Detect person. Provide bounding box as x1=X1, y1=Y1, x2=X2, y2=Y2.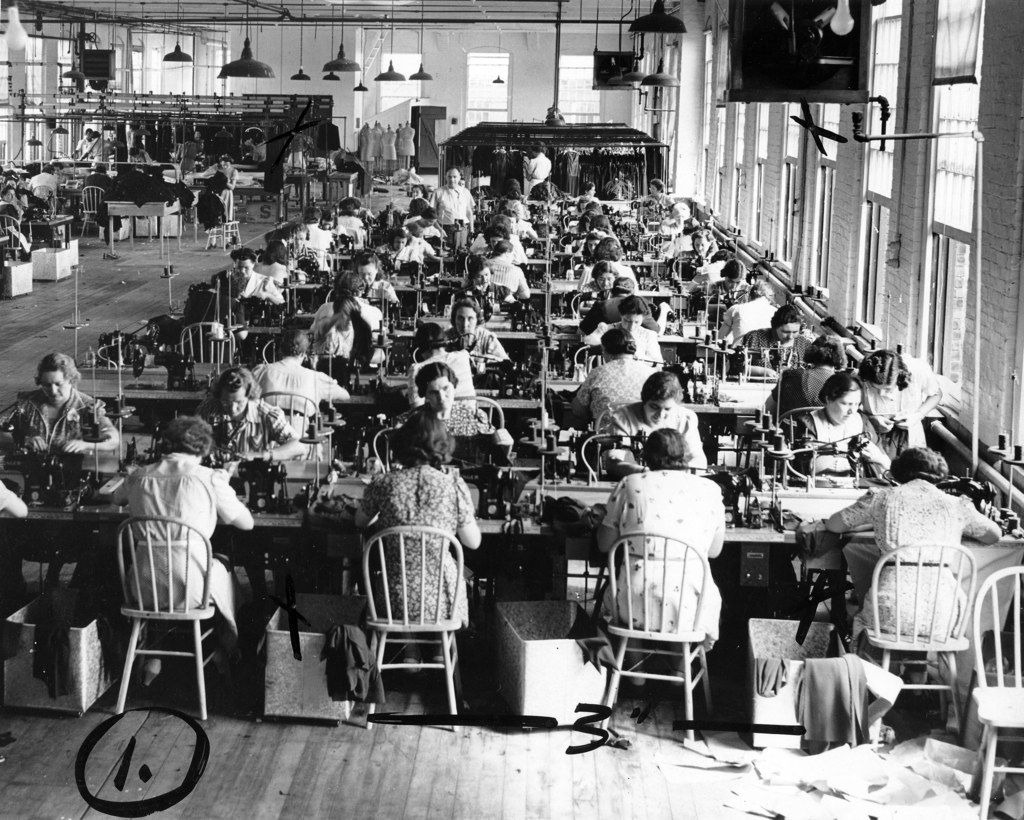
x1=313, y1=287, x2=376, y2=367.
